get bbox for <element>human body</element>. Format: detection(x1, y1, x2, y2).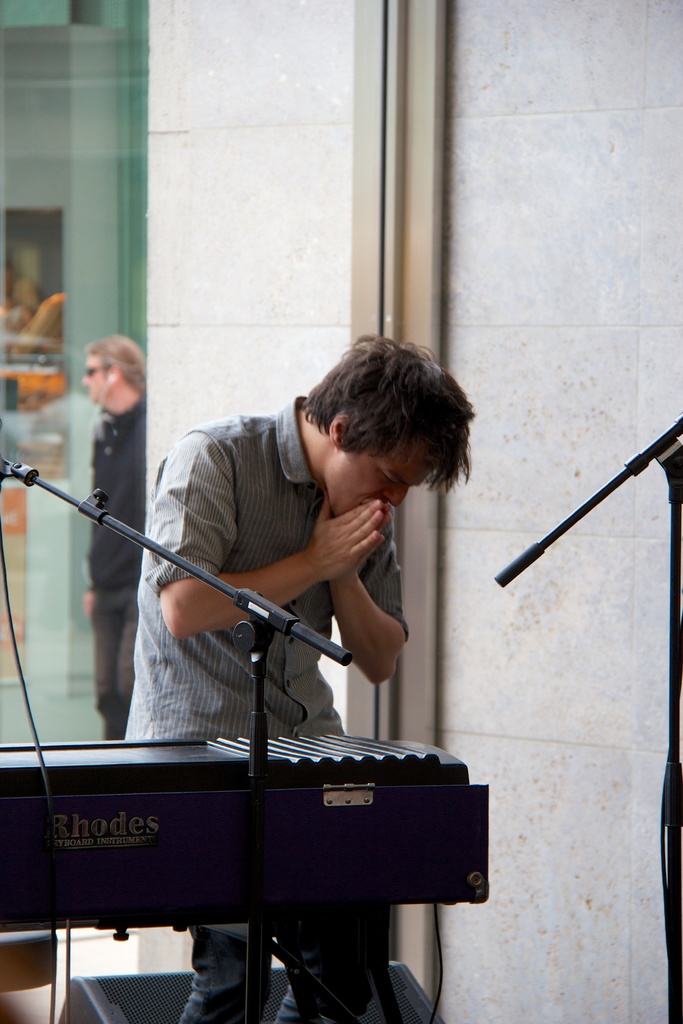
detection(78, 389, 146, 743).
